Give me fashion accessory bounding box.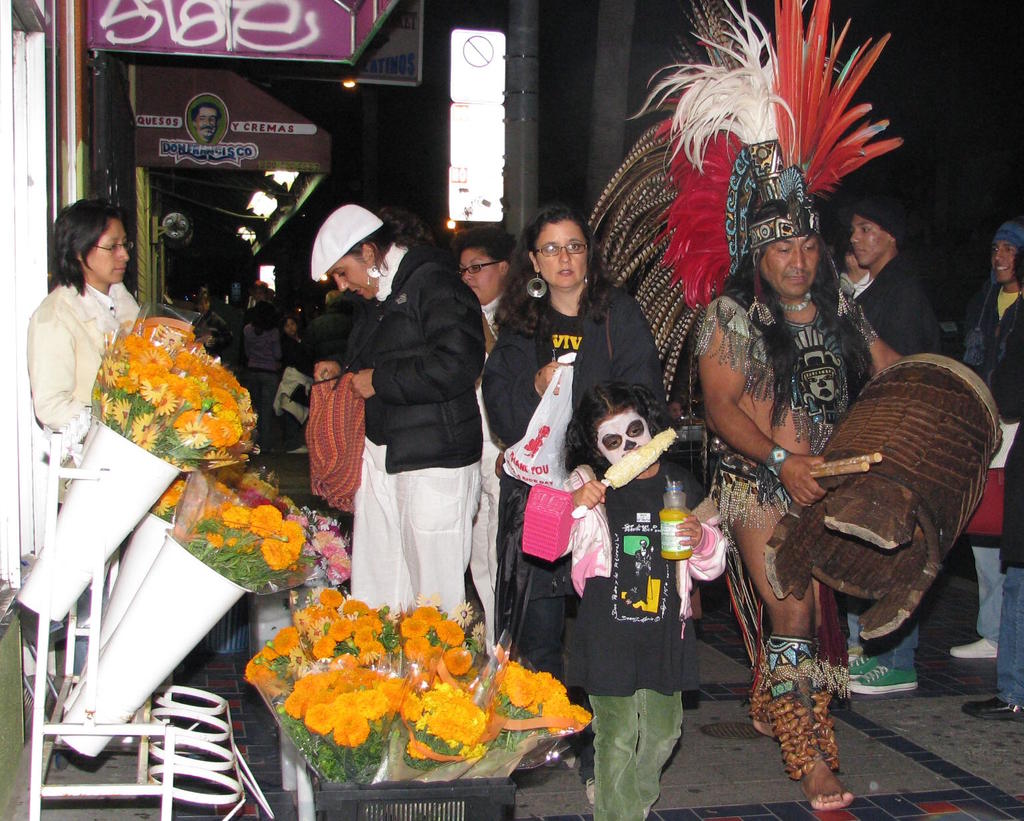
region(960, 692, 1023, 726).
